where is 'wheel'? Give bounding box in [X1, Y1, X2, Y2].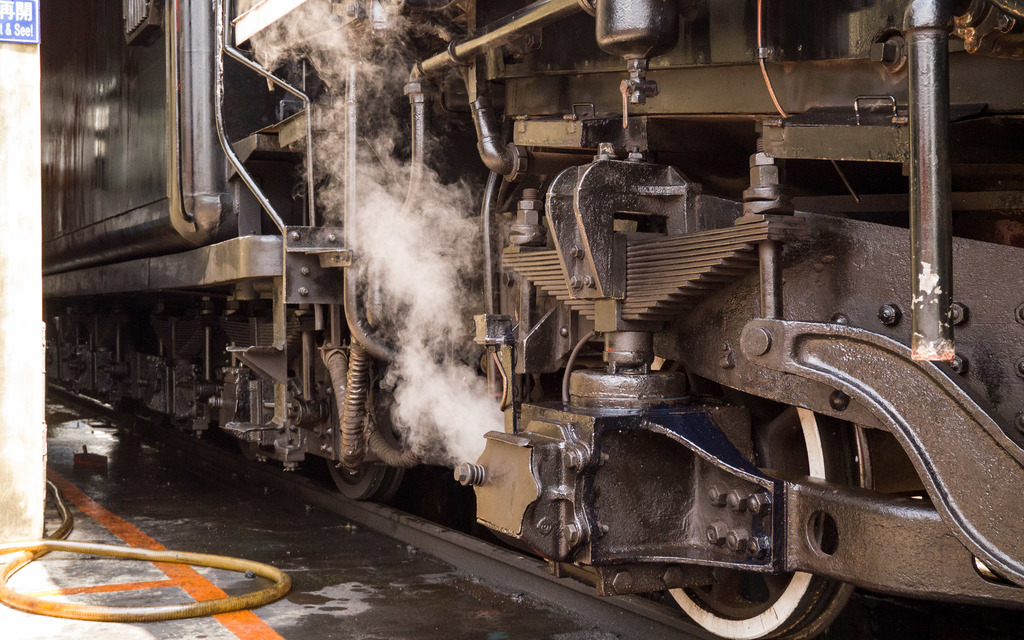
[326, 461, 405, 503].
